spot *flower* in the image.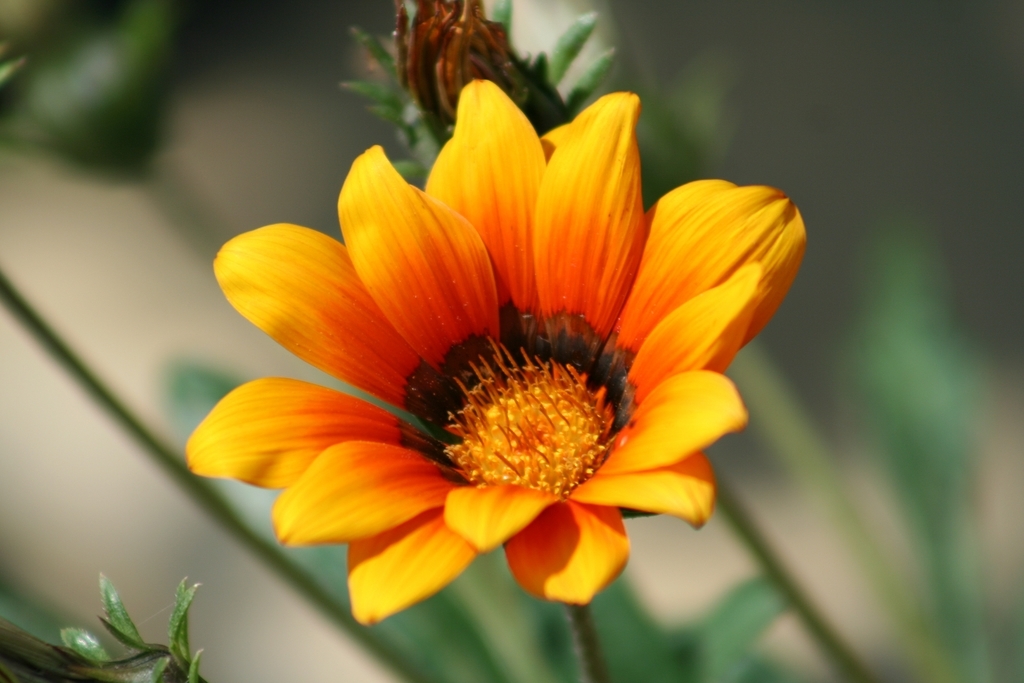
*flower* found at 186 89 790 647.
